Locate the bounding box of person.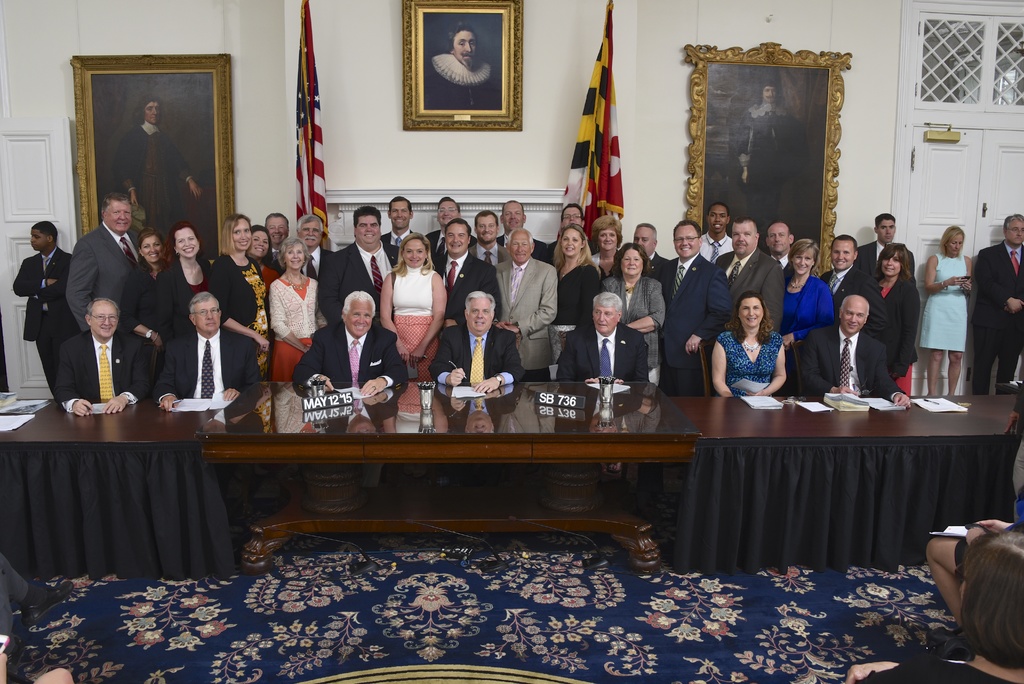
Bounding box: Rect(917, 512, 1018, 646).
